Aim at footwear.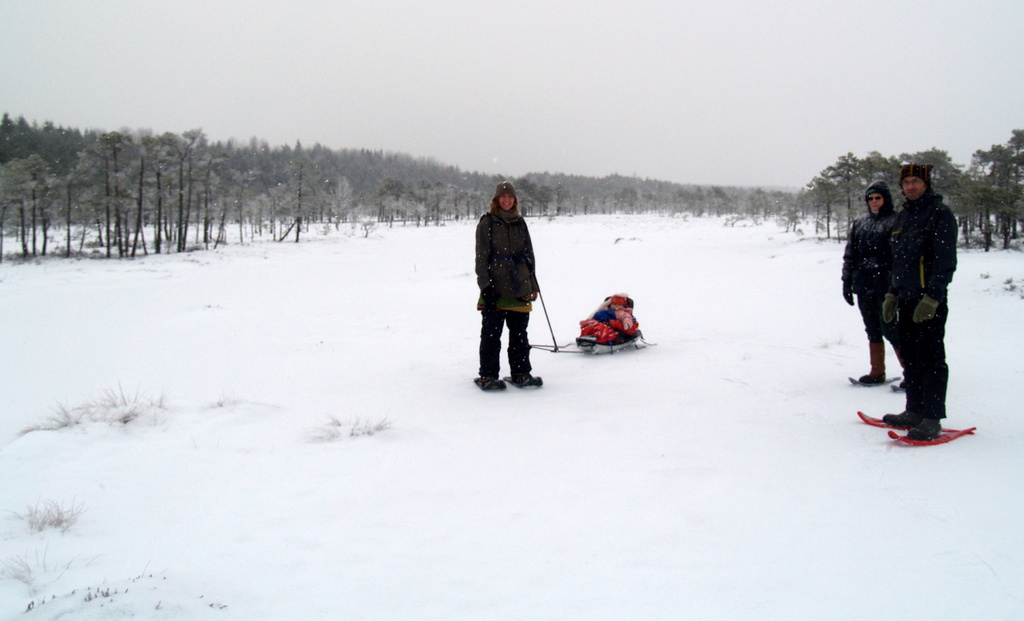
Aimed at crop(484, 376, 499, 383).
